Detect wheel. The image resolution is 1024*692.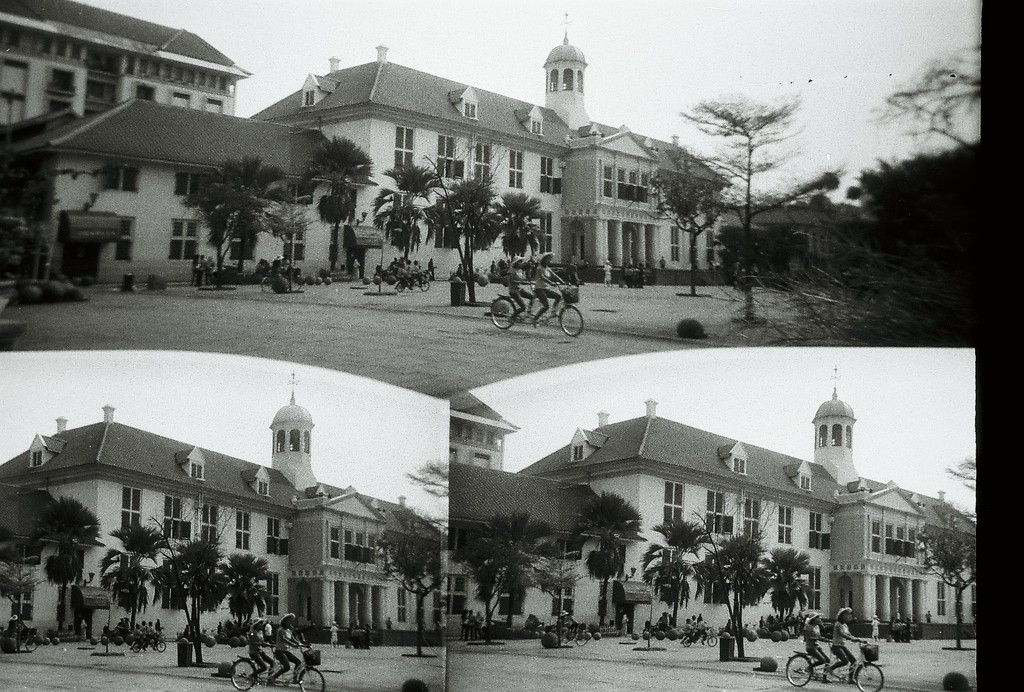
(x1=577, y1=632, x2=588, y2=645).
